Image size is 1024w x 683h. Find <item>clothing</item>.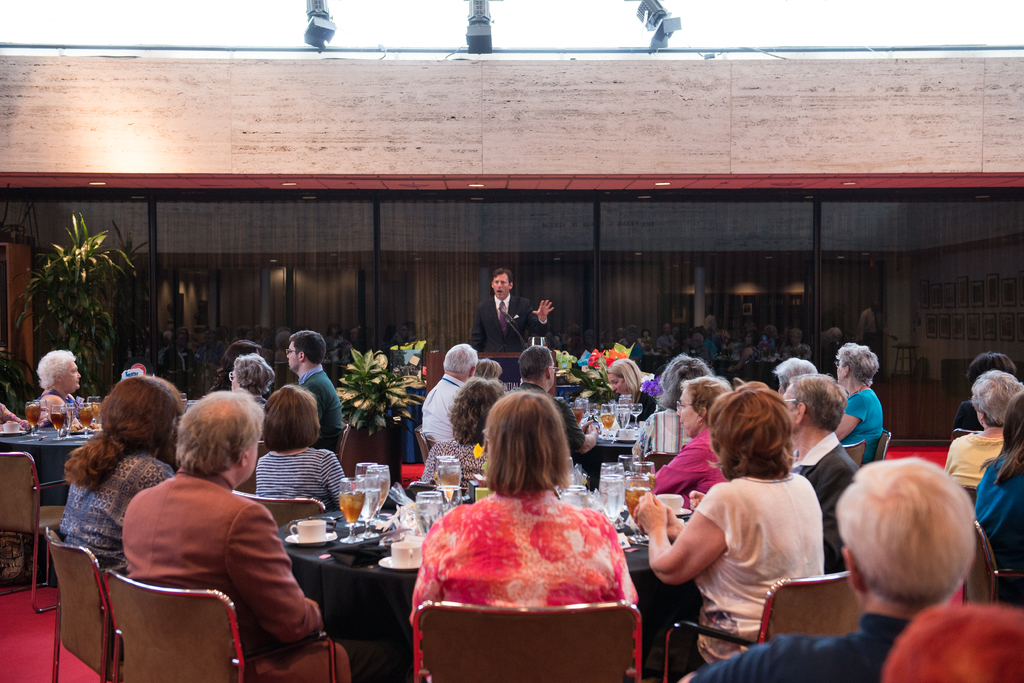
bbox=[404, 486, 640, 682].
